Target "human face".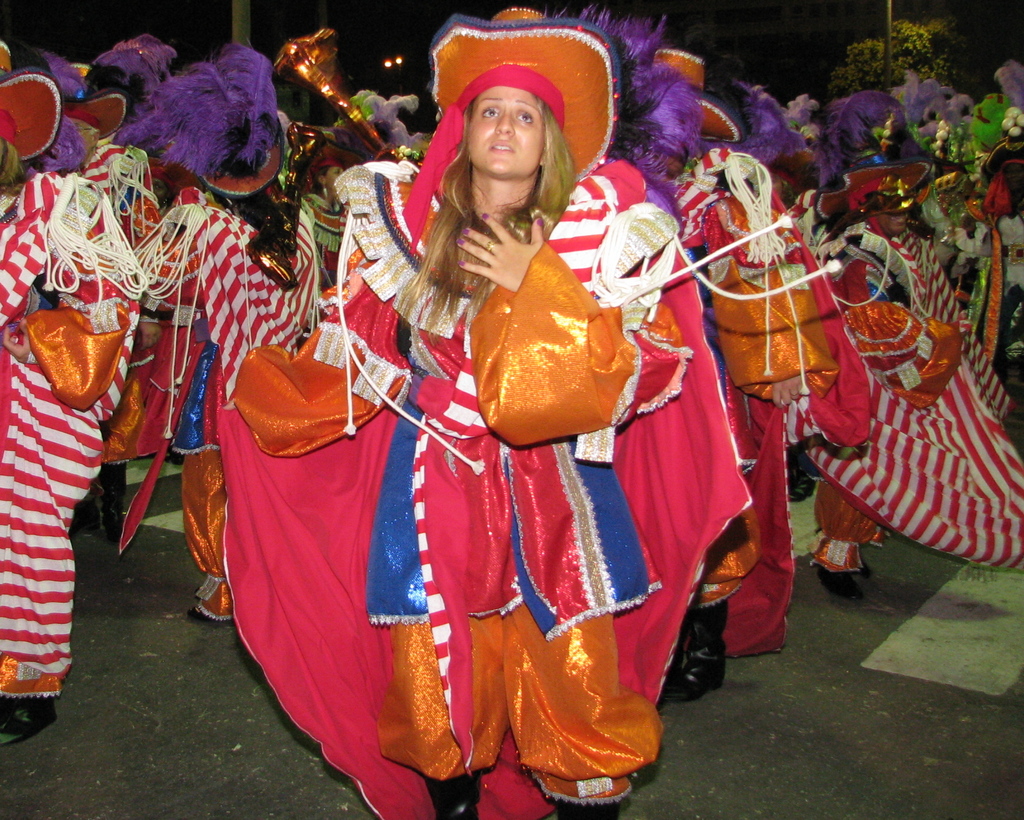
Target region: region(324, 165, 344, 198).
